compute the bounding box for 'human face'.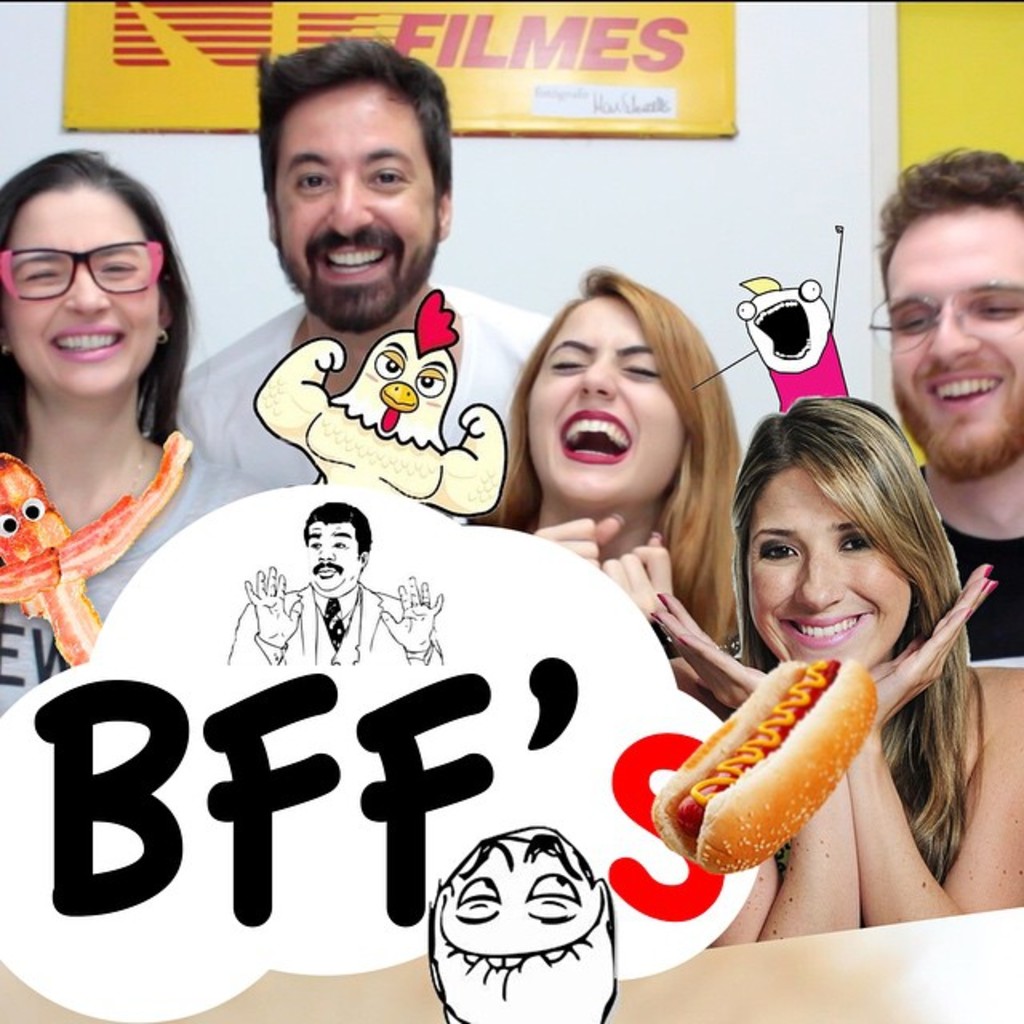
{"left": 0, "top": 190, "right": 166, "bottom": 390}.
